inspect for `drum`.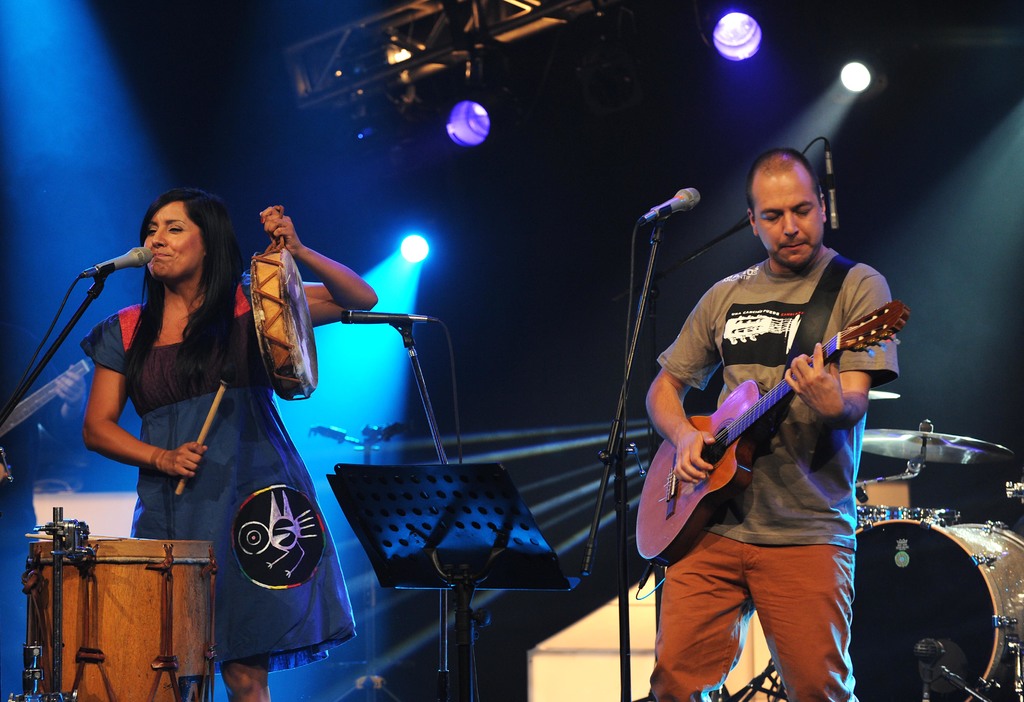
Inspection: bbox=(21, 537, 219, 701).
